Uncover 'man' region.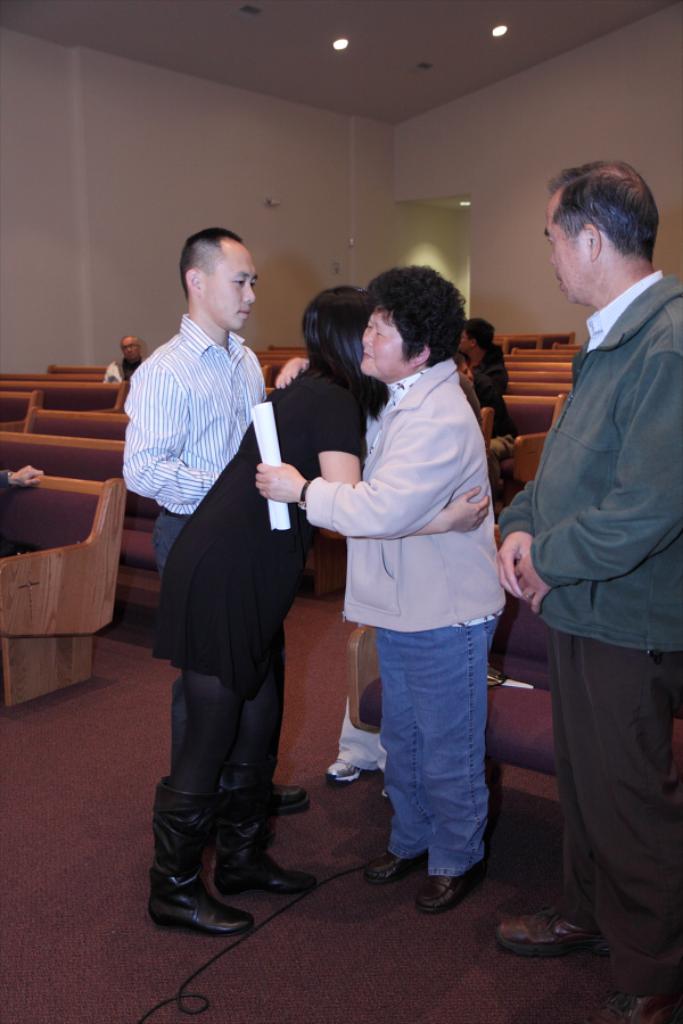
Uncovered: 500/133/680/972.
